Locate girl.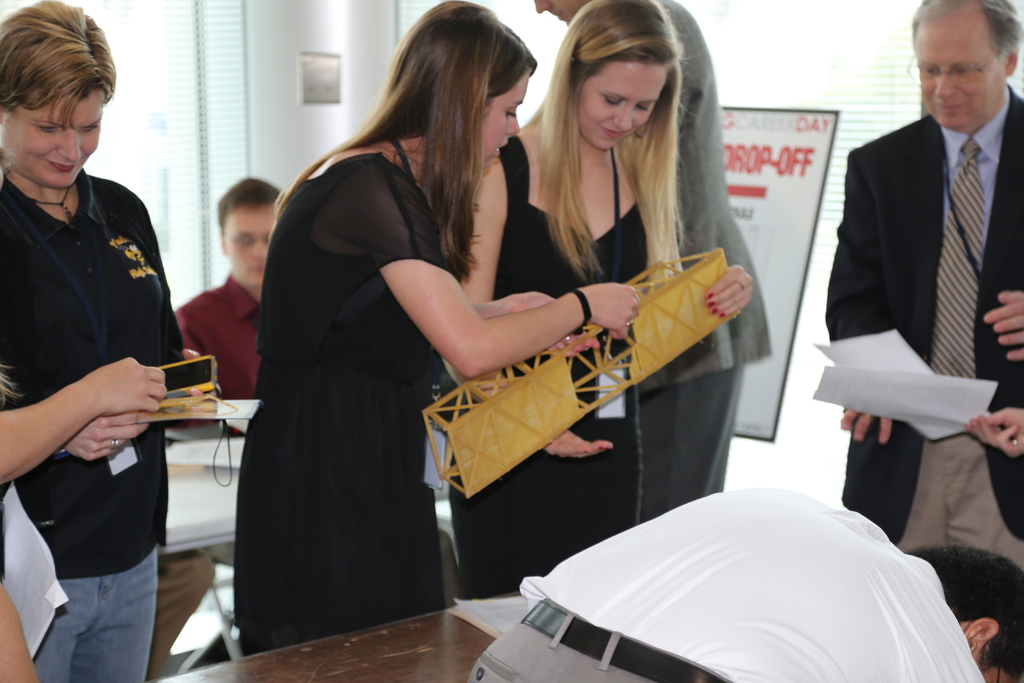
Bounding box: locate(442, 0, 755, 598).
